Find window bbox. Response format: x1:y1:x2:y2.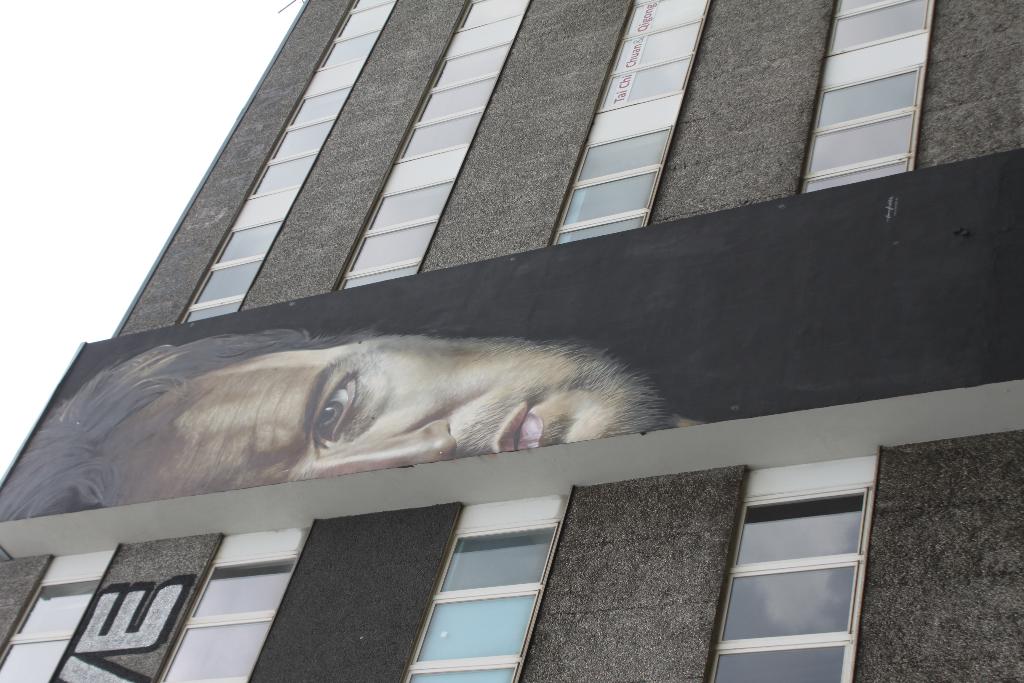
332:0:539:293.
